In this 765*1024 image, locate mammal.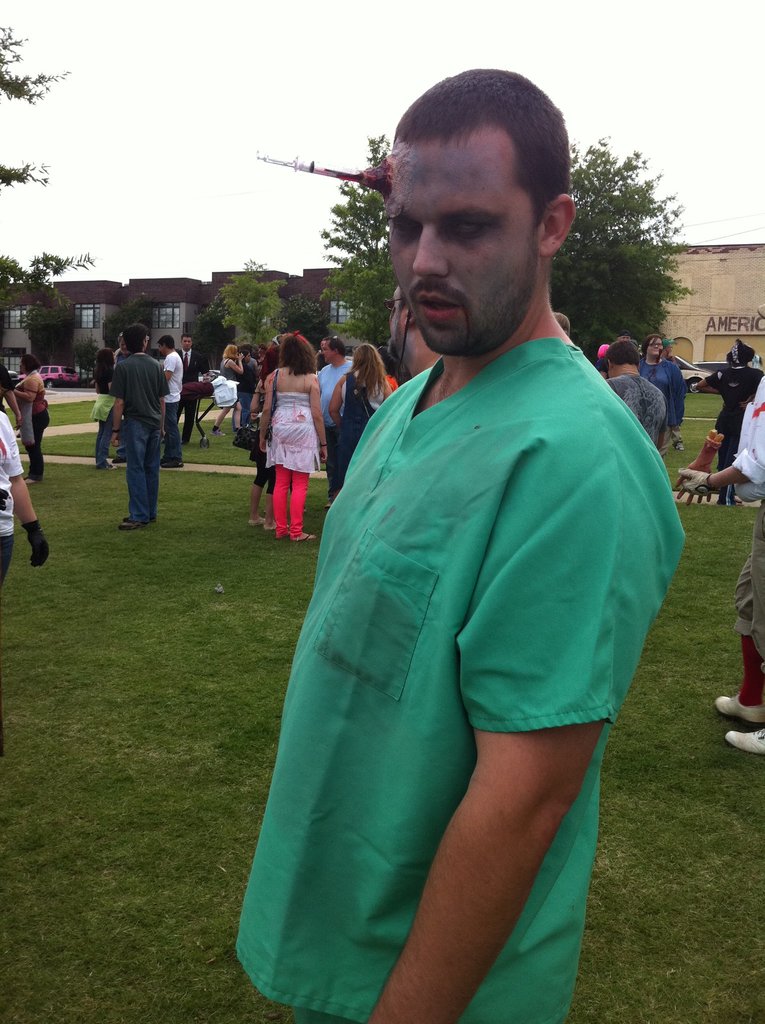
Bounding box: <box>232,116,678,1023</box>.
